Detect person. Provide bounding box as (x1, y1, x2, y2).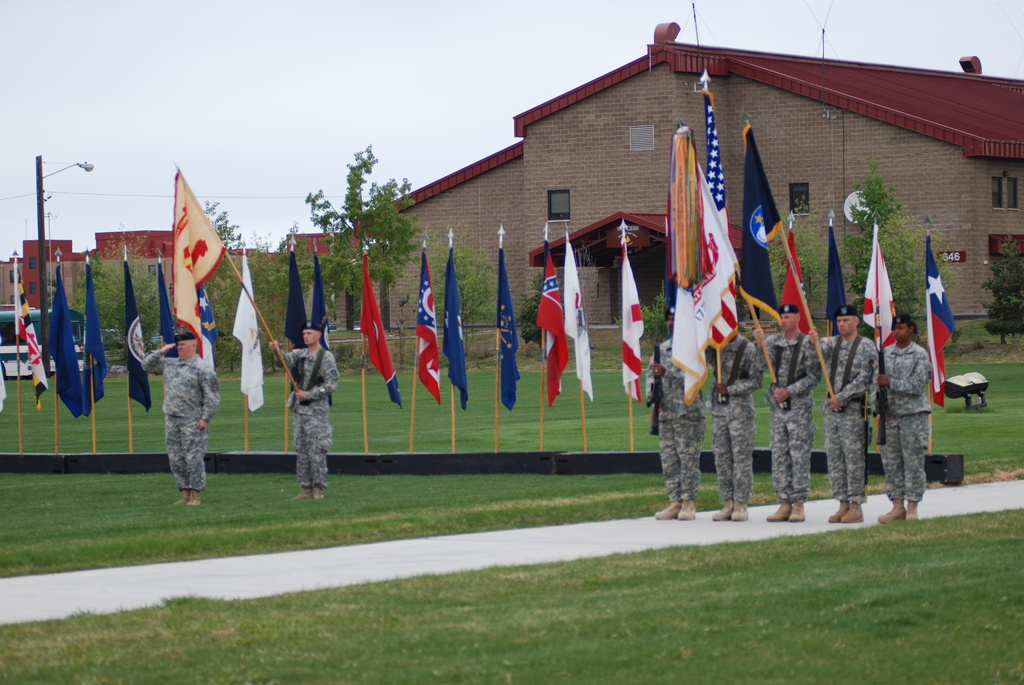
(140, 324, 218, 509).
